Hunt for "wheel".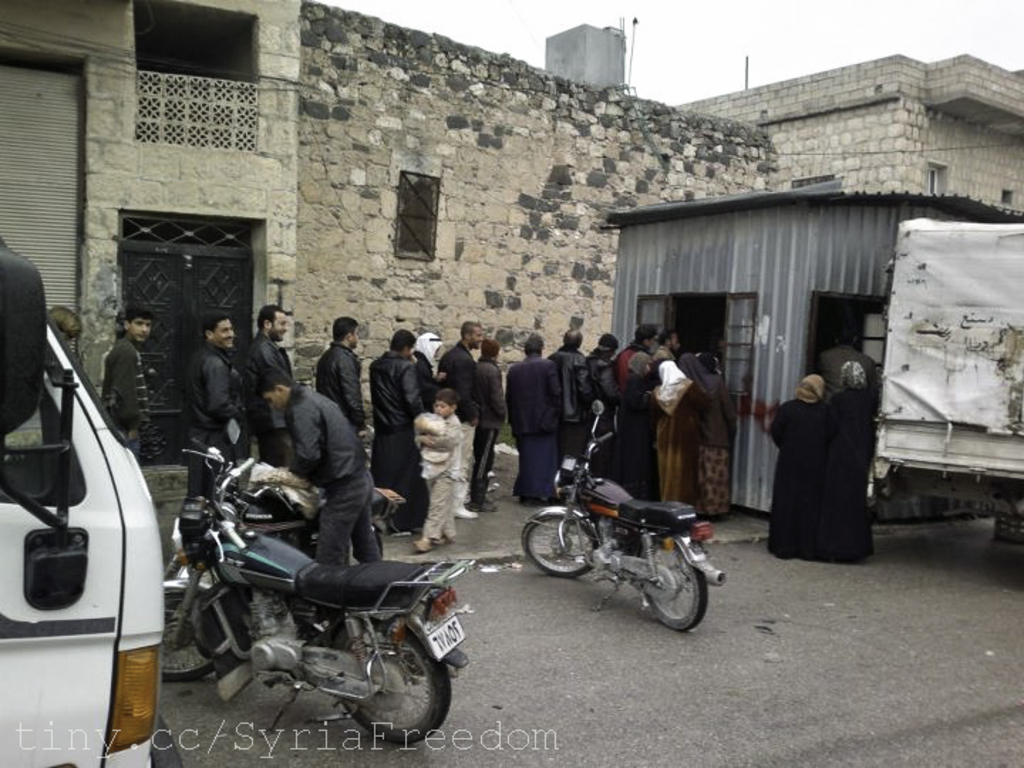
Hunted down at [637, 540, 731, 629].
